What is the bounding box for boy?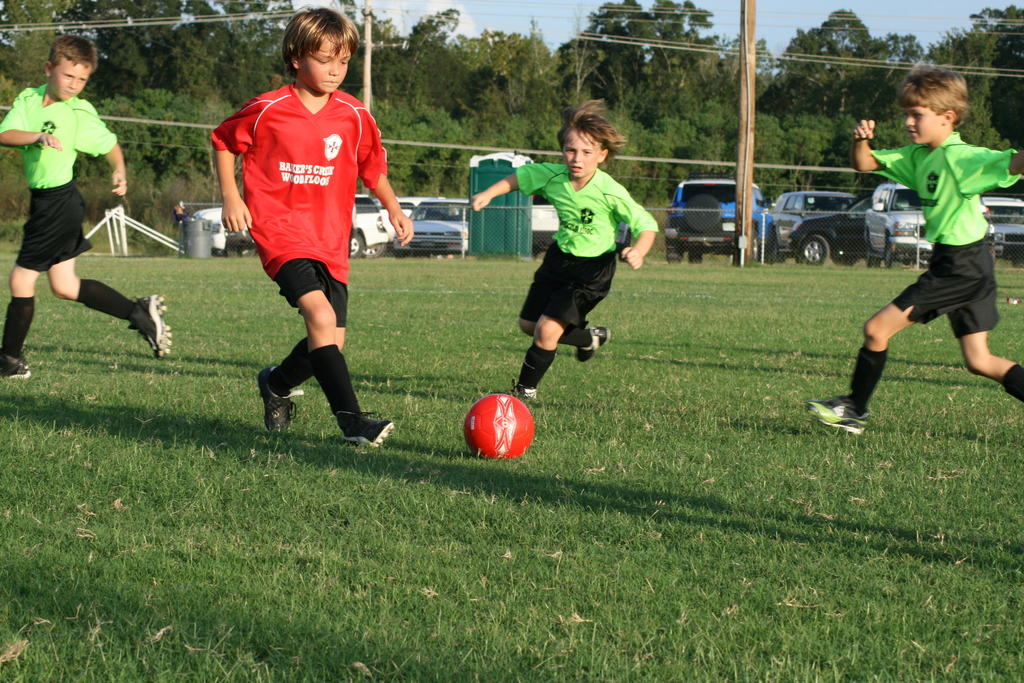
bbox(470, 99, 657, 400).
